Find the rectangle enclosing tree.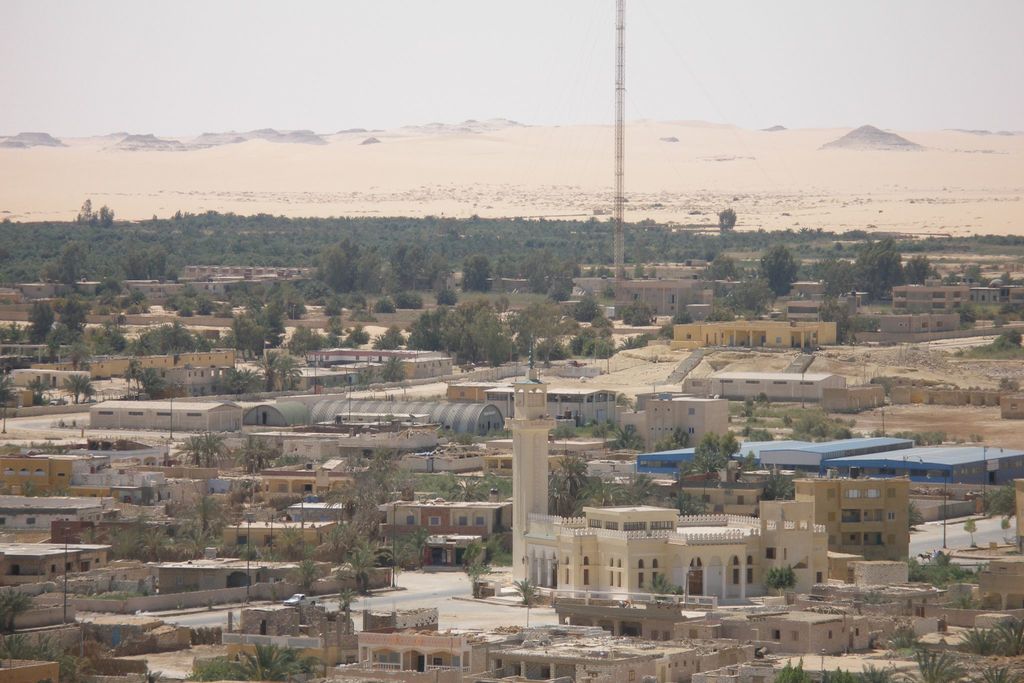
<region>756, 566, 800, 592</region>.
